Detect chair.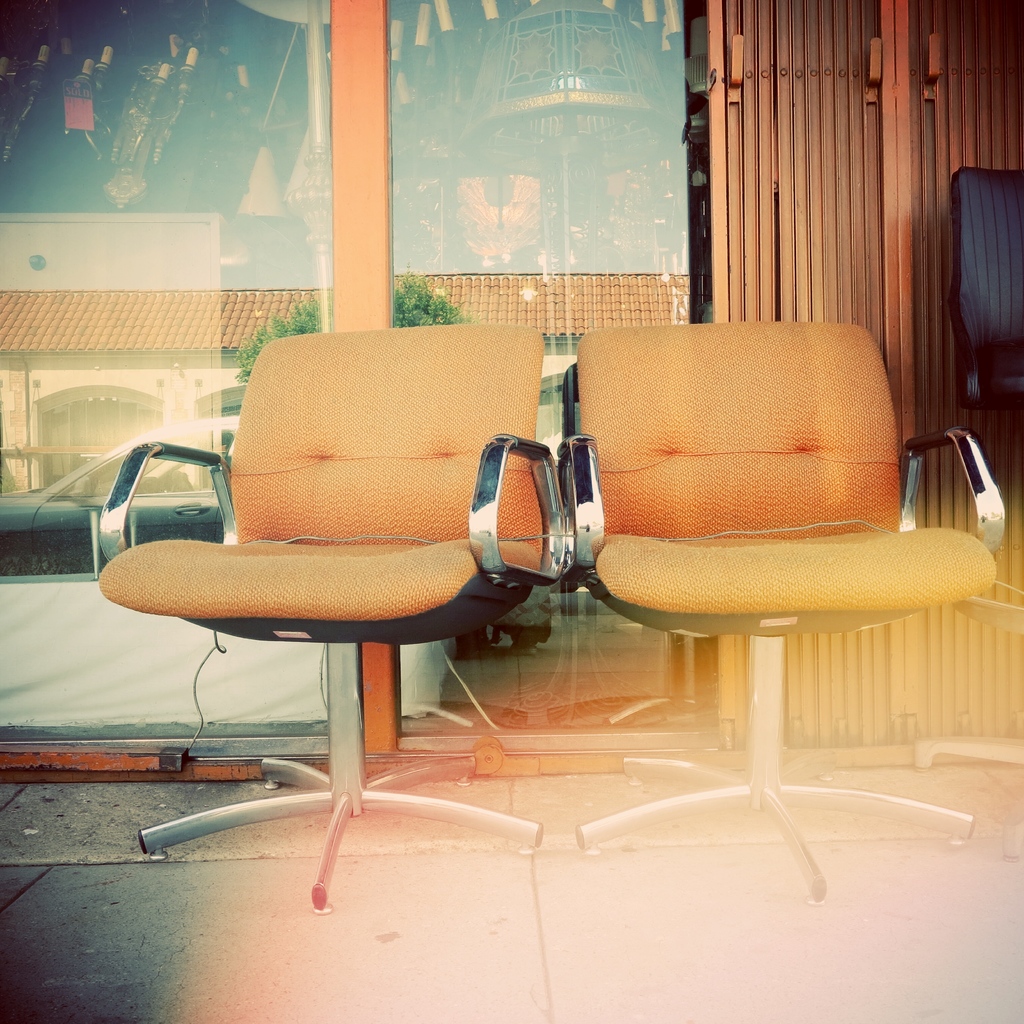
Detected at 912,165,1023,770.
